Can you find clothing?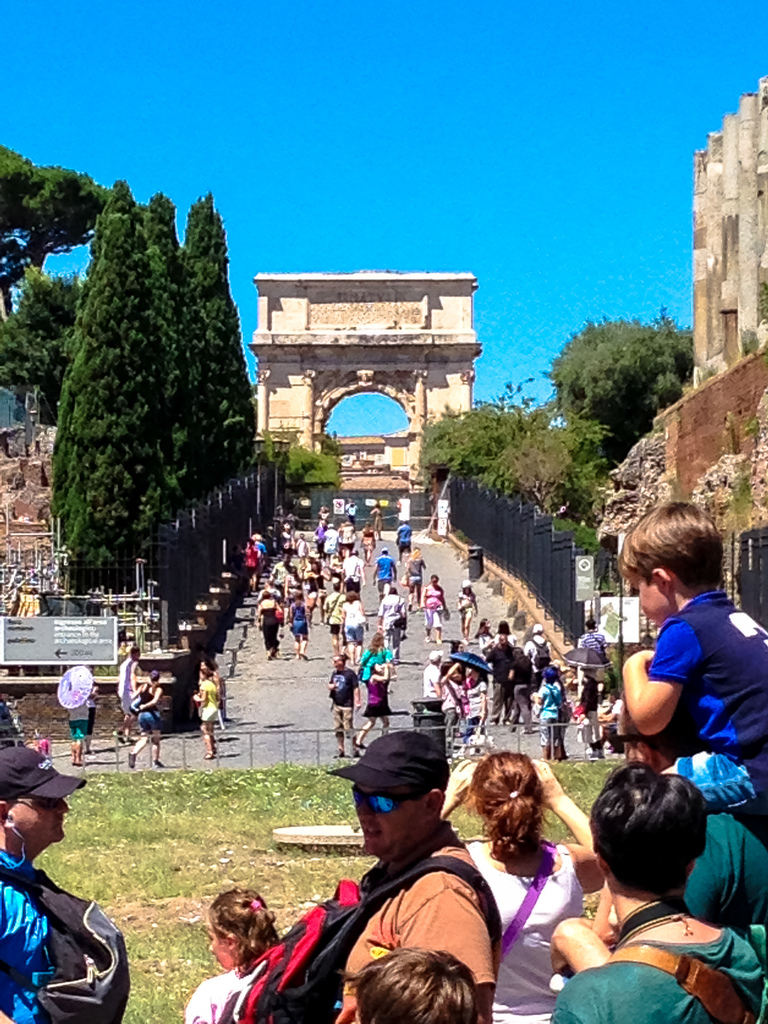
Yes, bounding box: (left=362, top=674, right=390, bottom=716).
